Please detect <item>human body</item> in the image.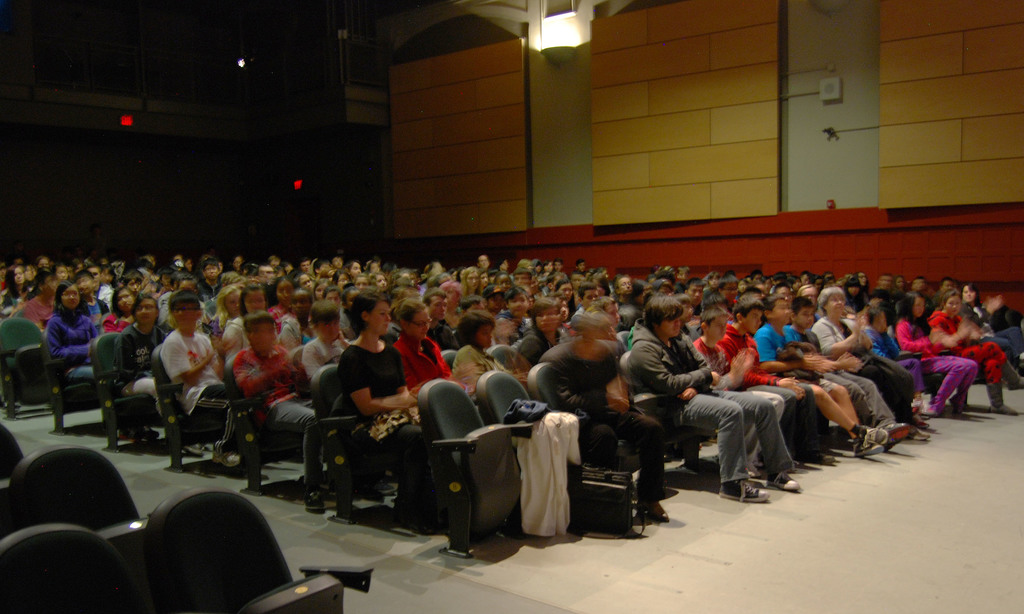
select_region(224, 306, 325, 463).
